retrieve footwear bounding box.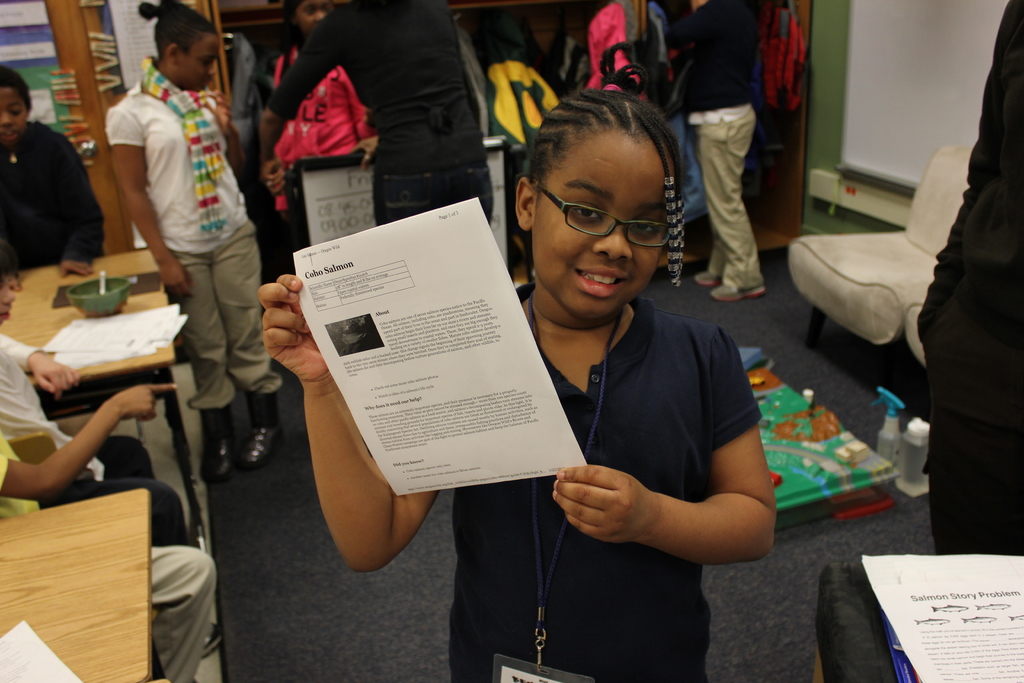
Bounding box: detection(713, 284, 764, 300).
